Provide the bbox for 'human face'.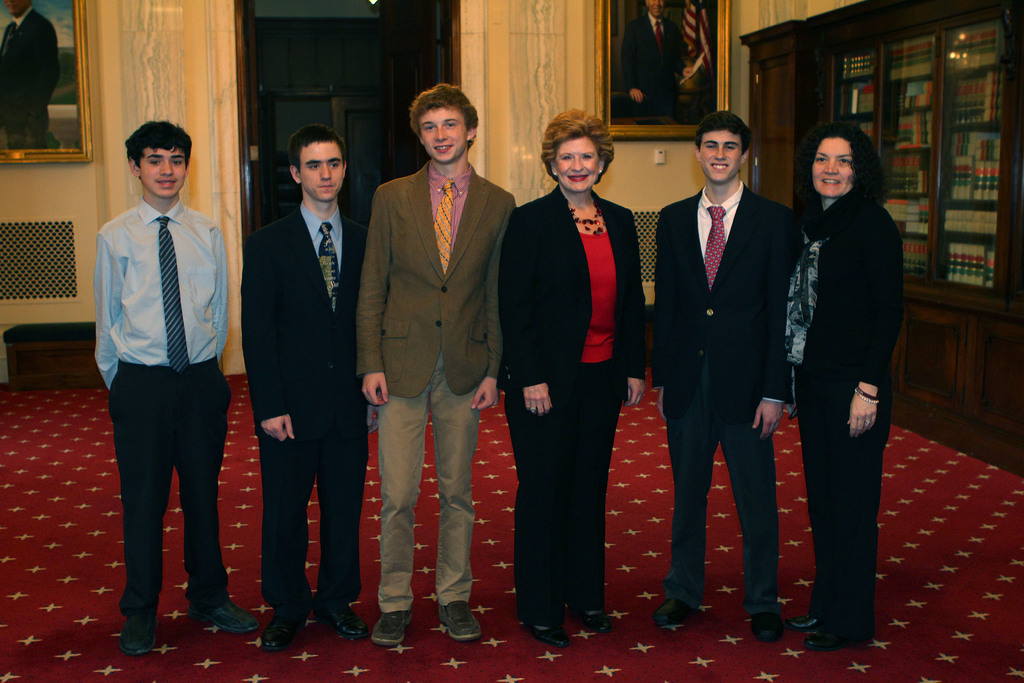
region(421, 108, 467, 161).
